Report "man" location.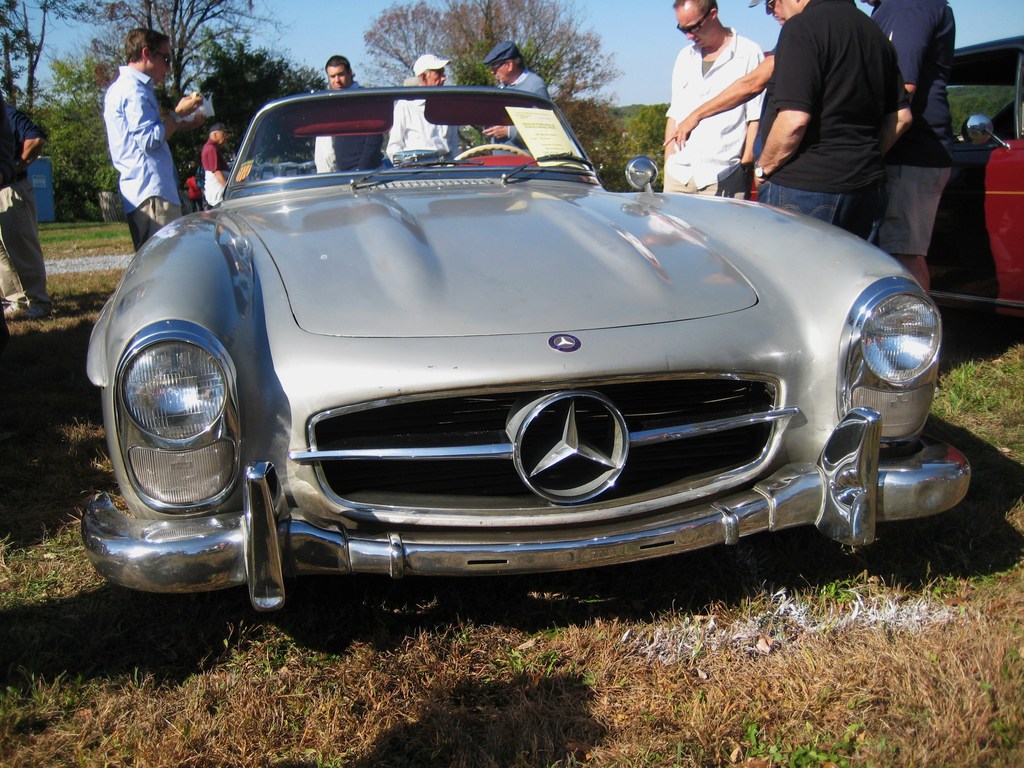
Report: bbox=(0, 68, 48, 337).
